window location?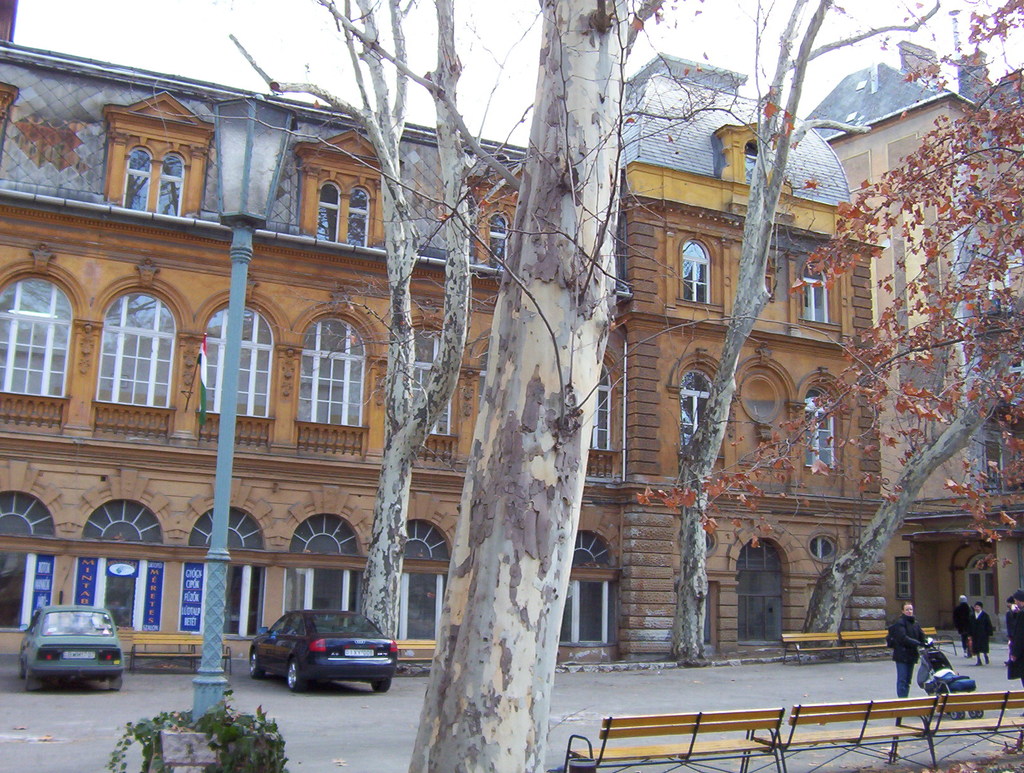
[661,354,737,484]
